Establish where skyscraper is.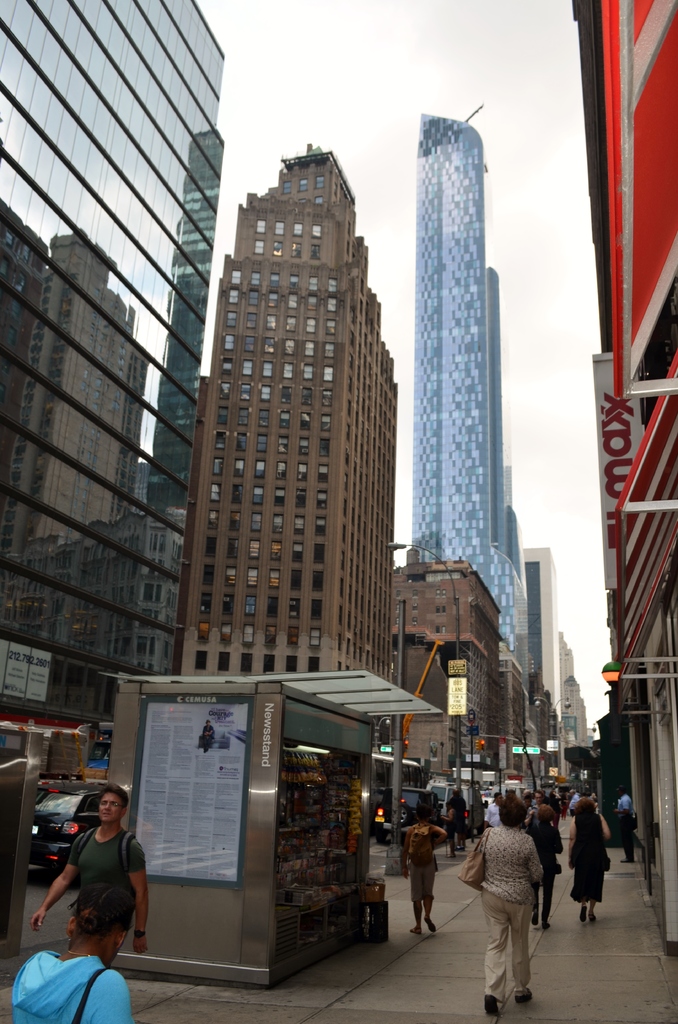
Established at region(511, 524, 614, 753).
